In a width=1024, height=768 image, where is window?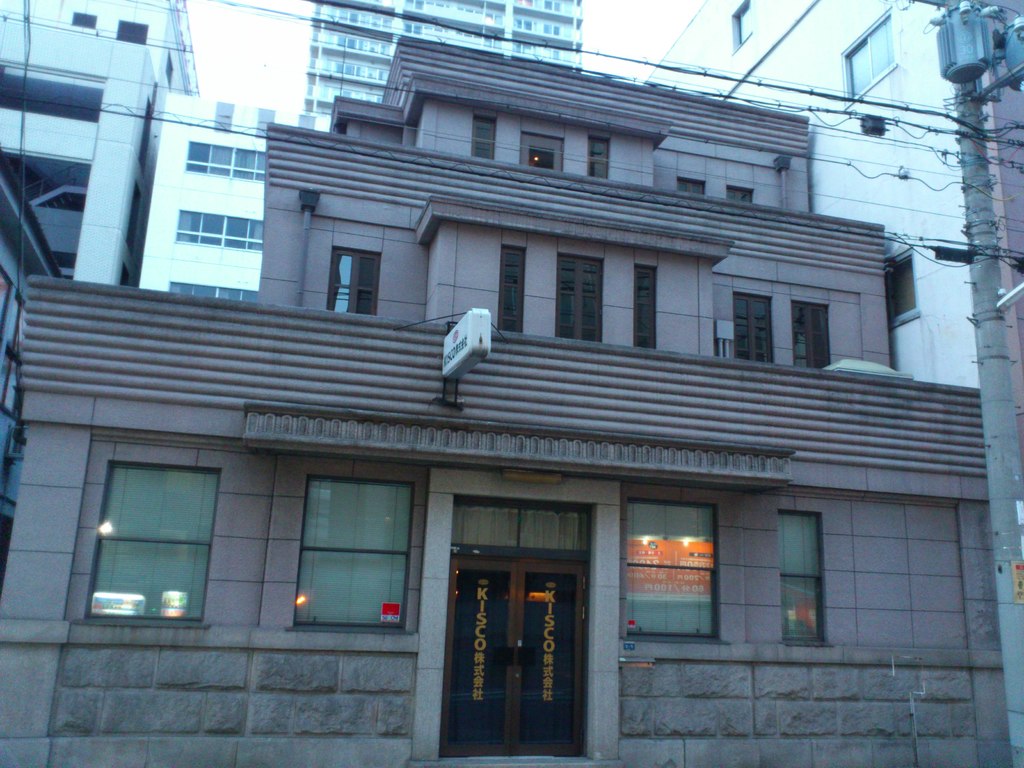
BBox(324, 250, 383, 317).
